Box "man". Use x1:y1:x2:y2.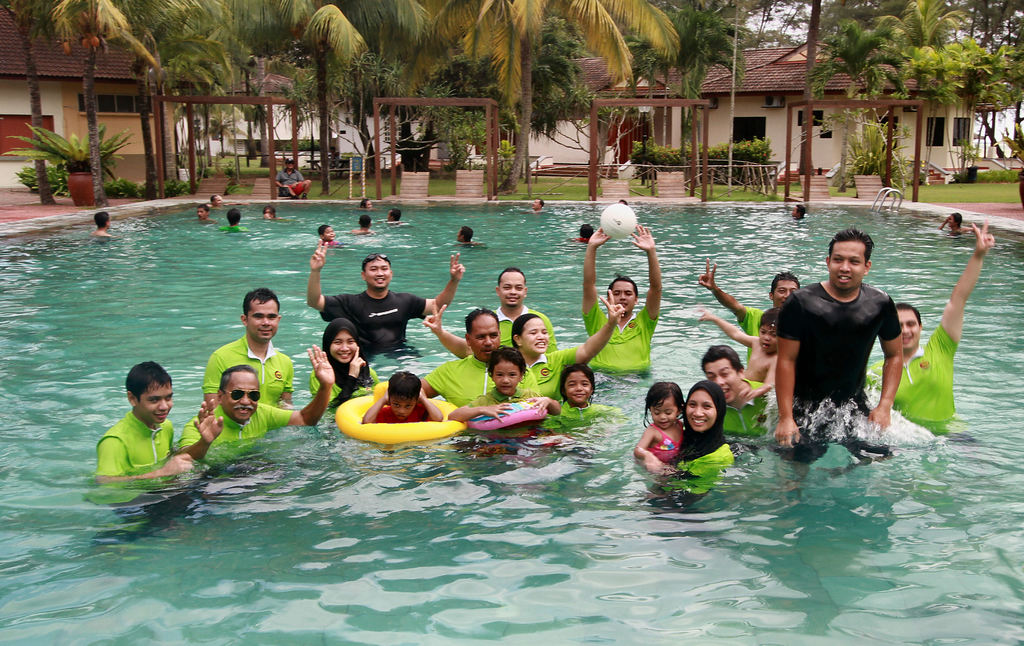
524:199:543:215.
